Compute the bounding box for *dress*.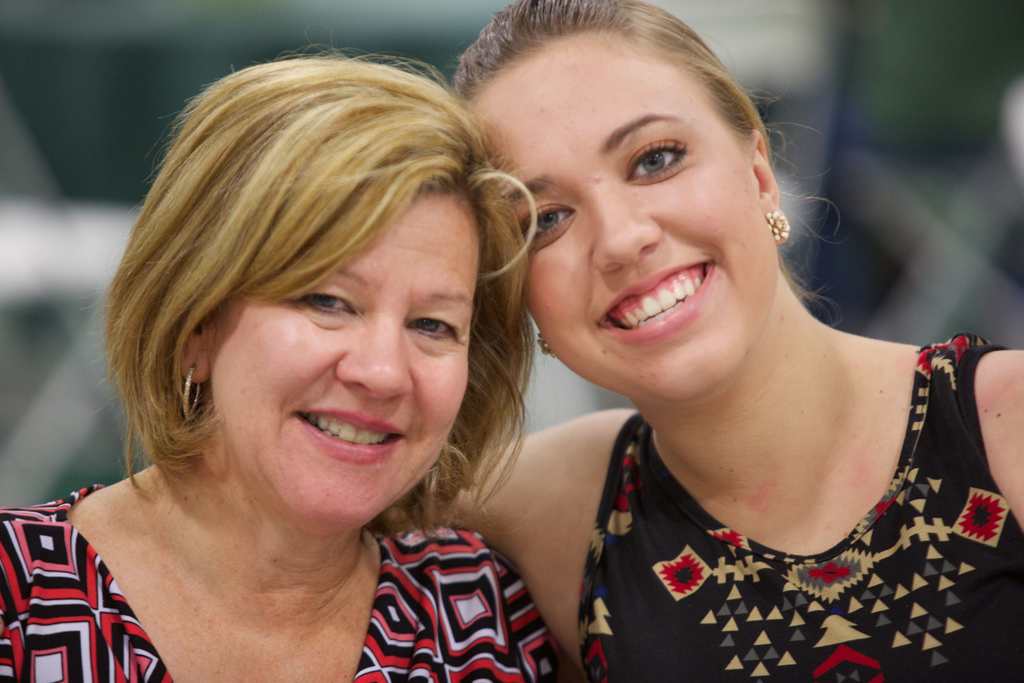
box(0, 455, 556, 682).
